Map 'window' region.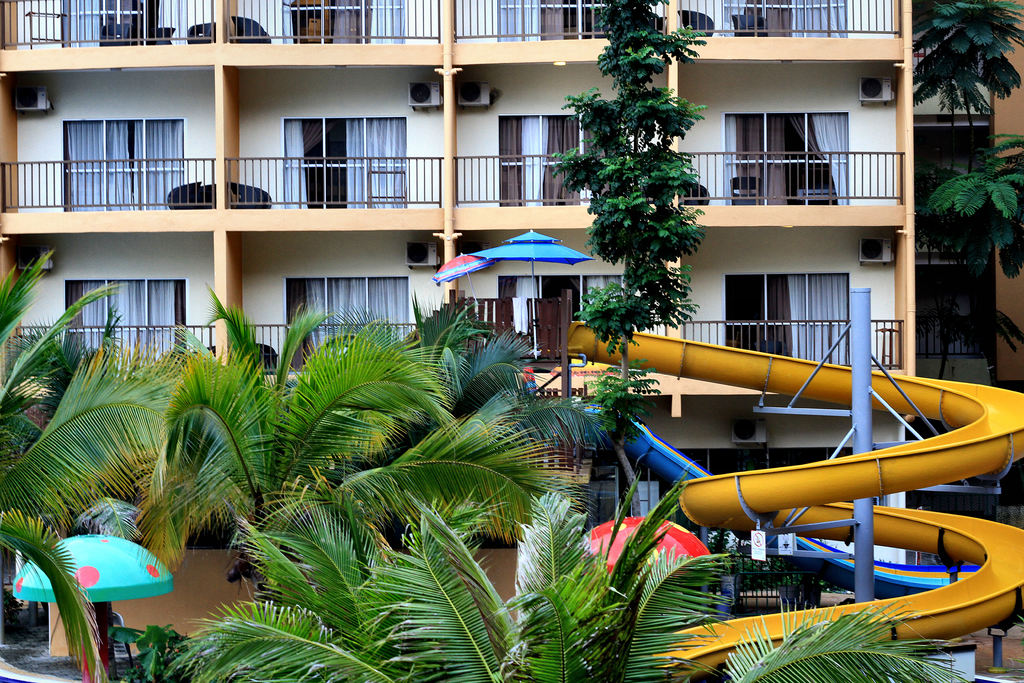
Mapped to (left=282, top=118, right=405, bottom=210).
